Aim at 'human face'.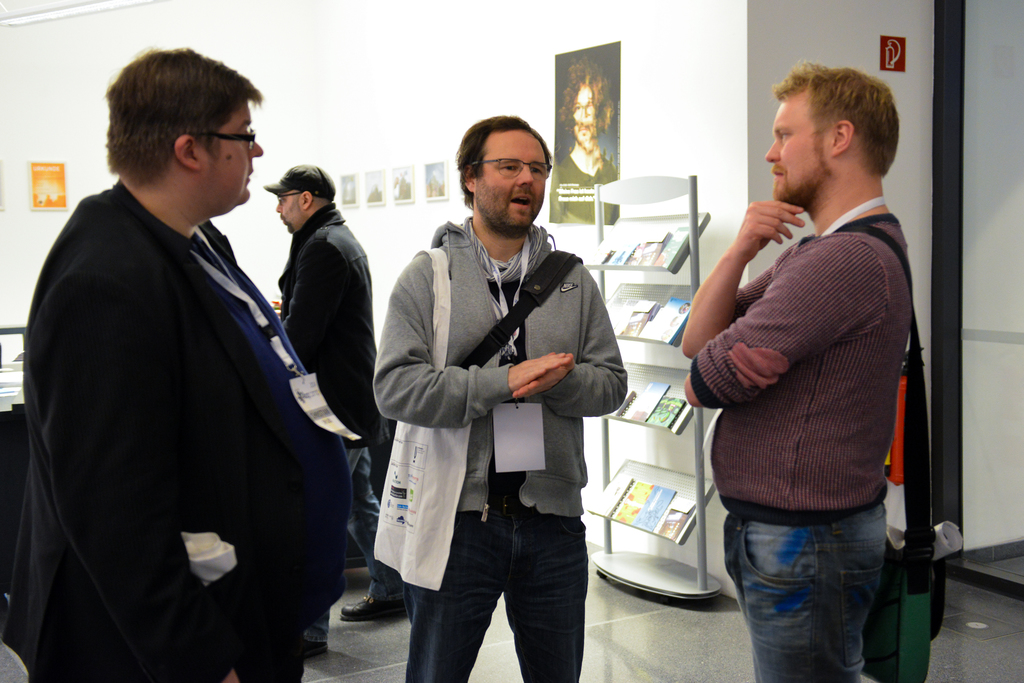
Aimed at x1=764 y1=99 x2=816 y2=204.
